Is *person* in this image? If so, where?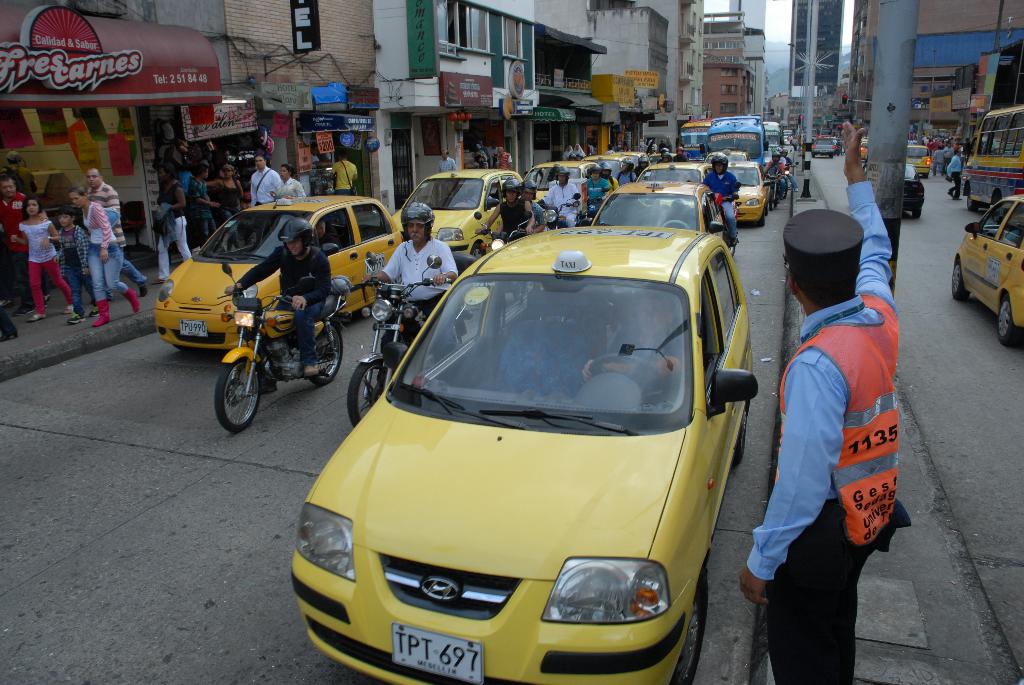
Yes, at BBox(942, 149, 962, 203).
